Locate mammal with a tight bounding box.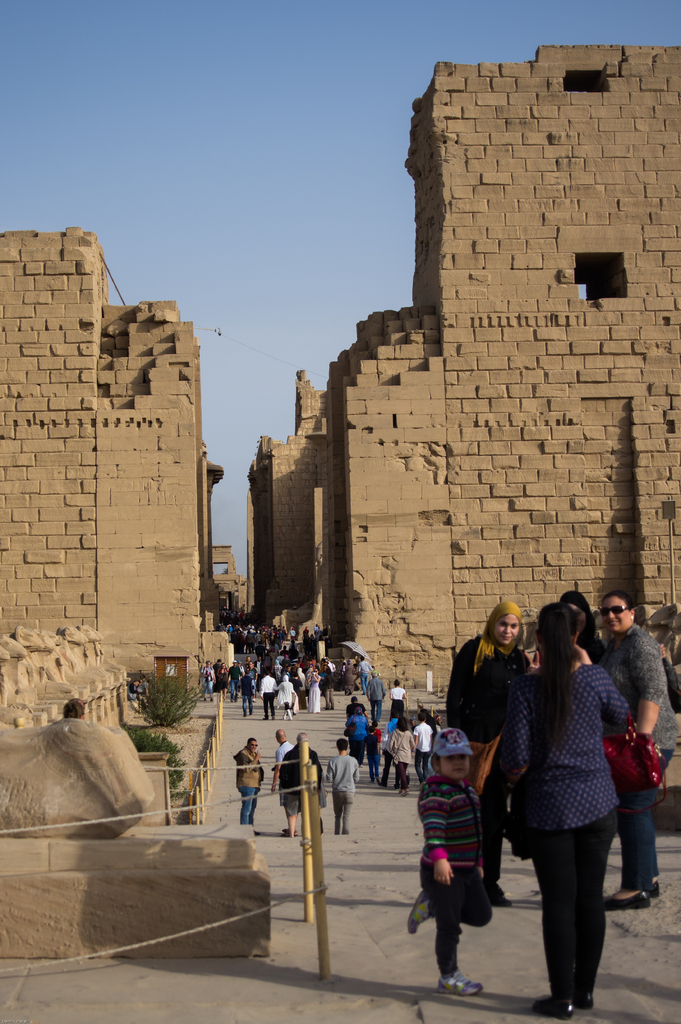
[x1=370, y1=663, x2=384, y2=724].
